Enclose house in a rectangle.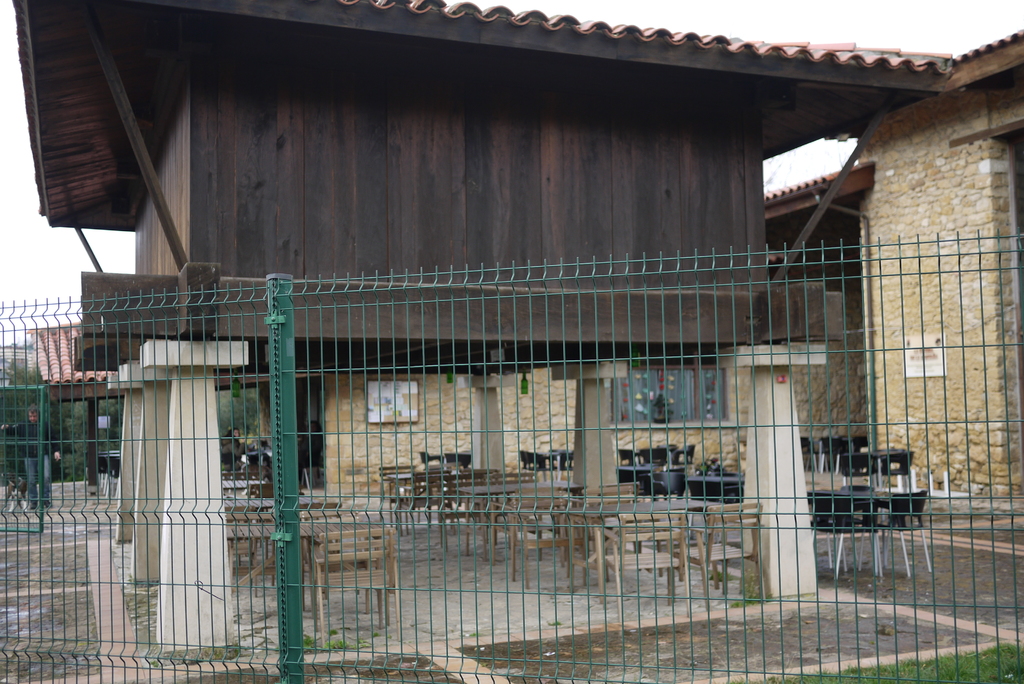
{"x1": 8, "y1": 0, "x2": 954, "y2": 650}.
